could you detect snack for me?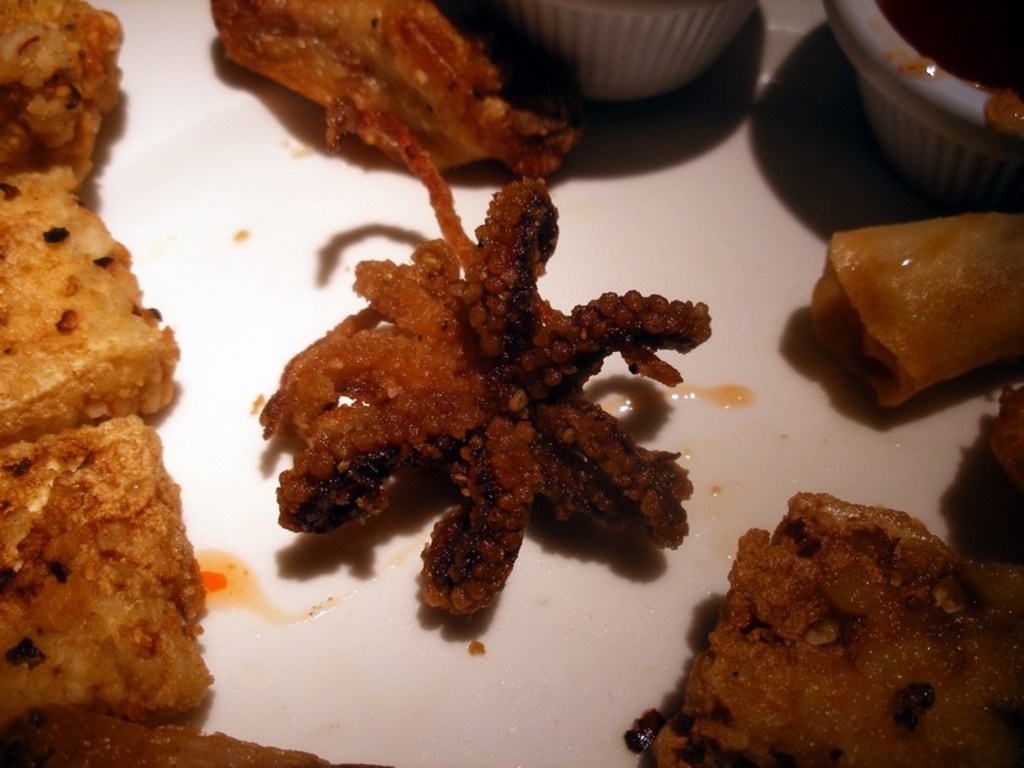
Detection result: bbox=(256, 96, 709, 614).
